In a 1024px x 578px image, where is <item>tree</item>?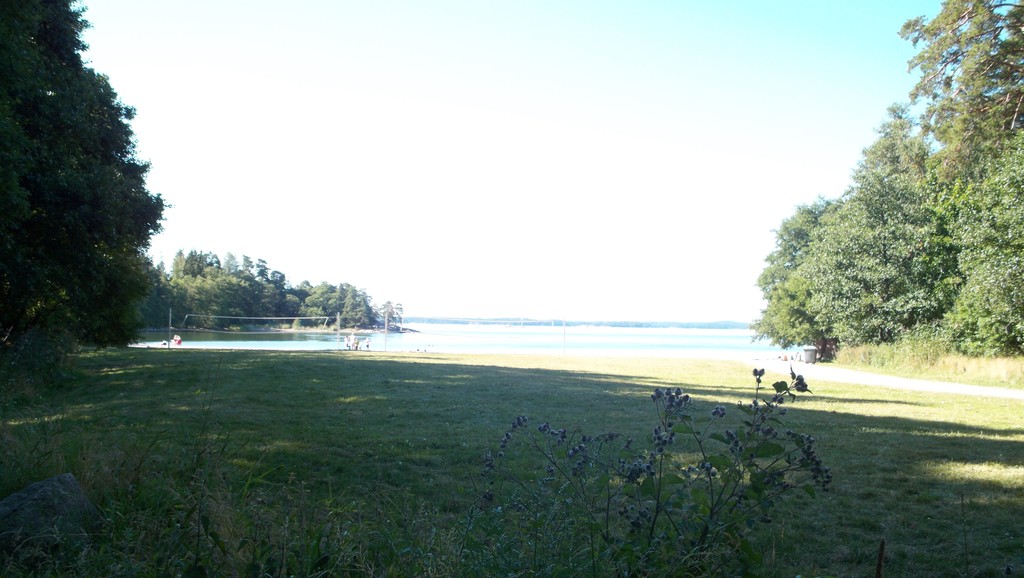
rect(292, 277, 376, 331).
